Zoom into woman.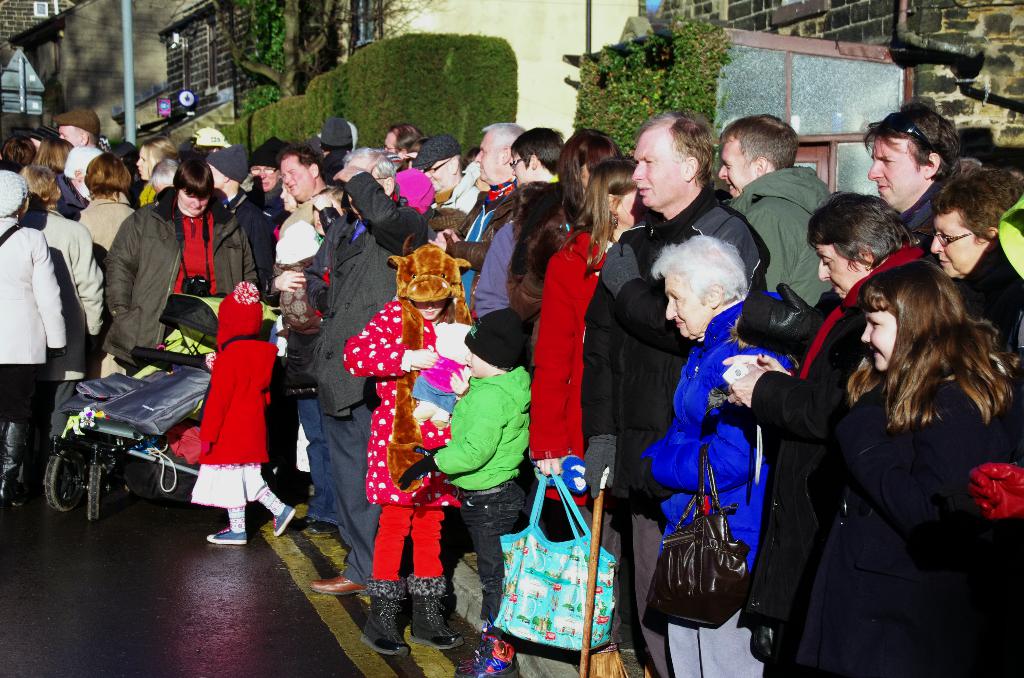
Zoom target: [x1=111, y1=157, x2=254, y2=384].
